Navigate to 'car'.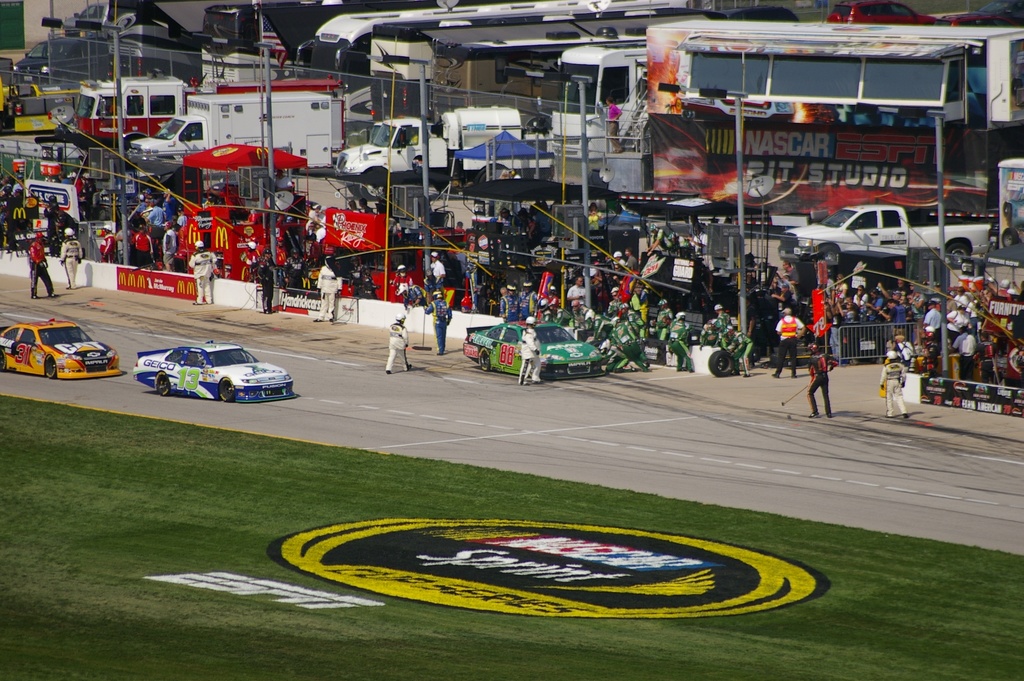
Navigation target: bbox(0, 320, 120, 386).
